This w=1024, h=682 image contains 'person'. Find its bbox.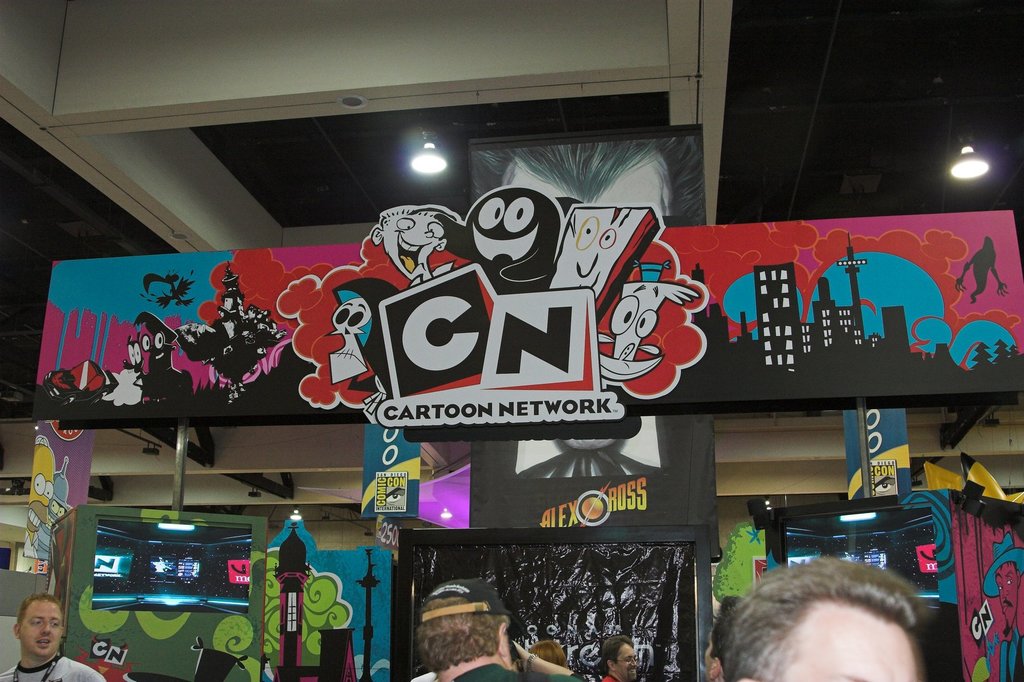
[0,592,103,681].
